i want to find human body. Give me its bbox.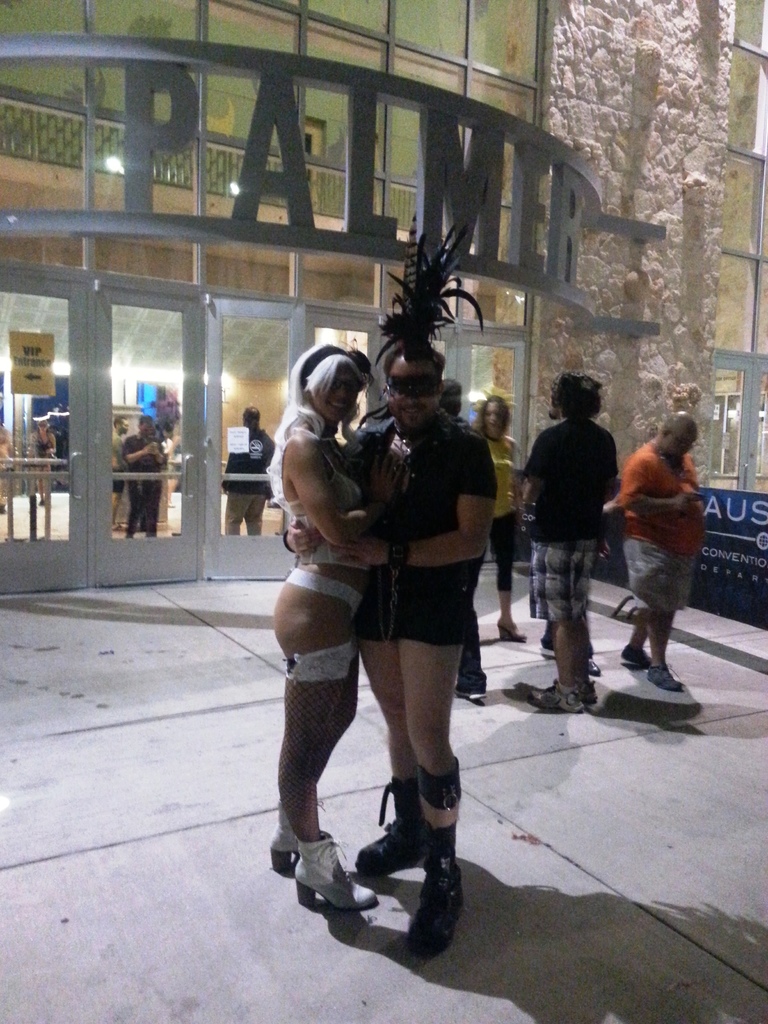
[109, 418, 125, 523].
